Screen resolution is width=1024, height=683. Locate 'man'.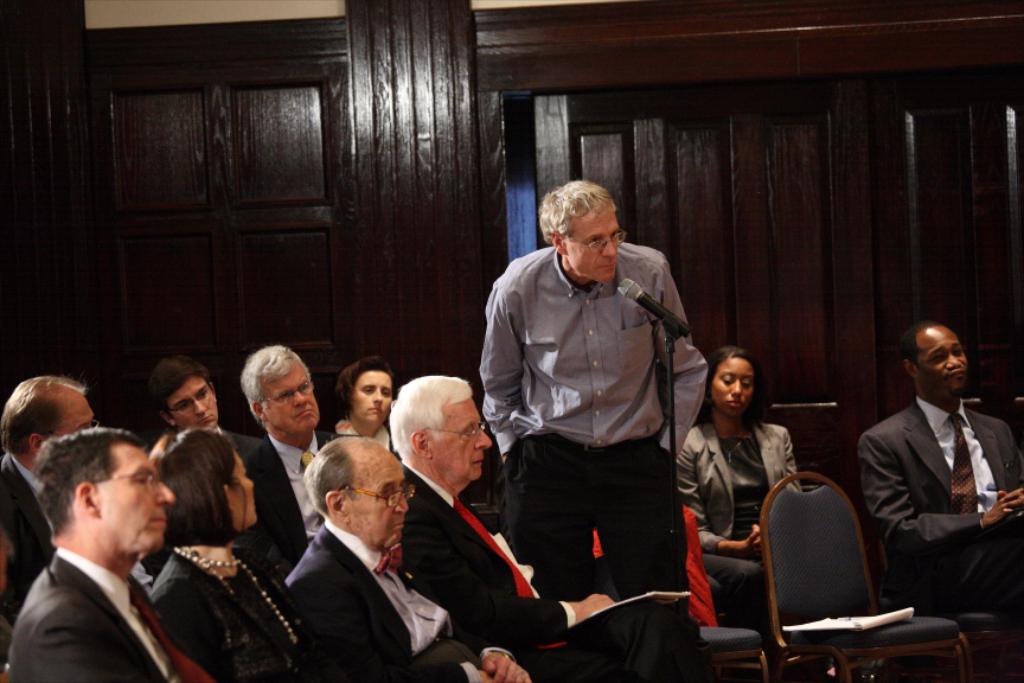
396/377/713/682.
